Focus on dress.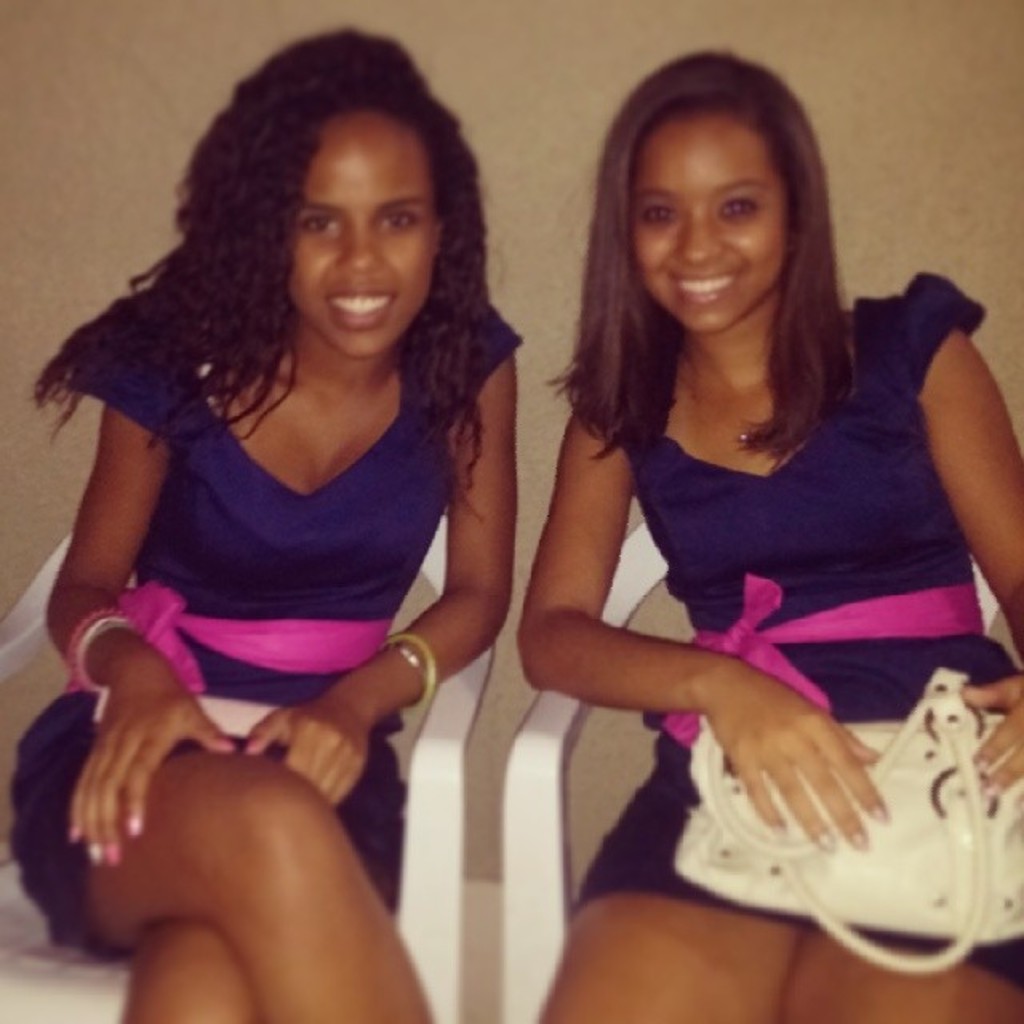
Focused at l=570, t=274, r=1022, b=990.
